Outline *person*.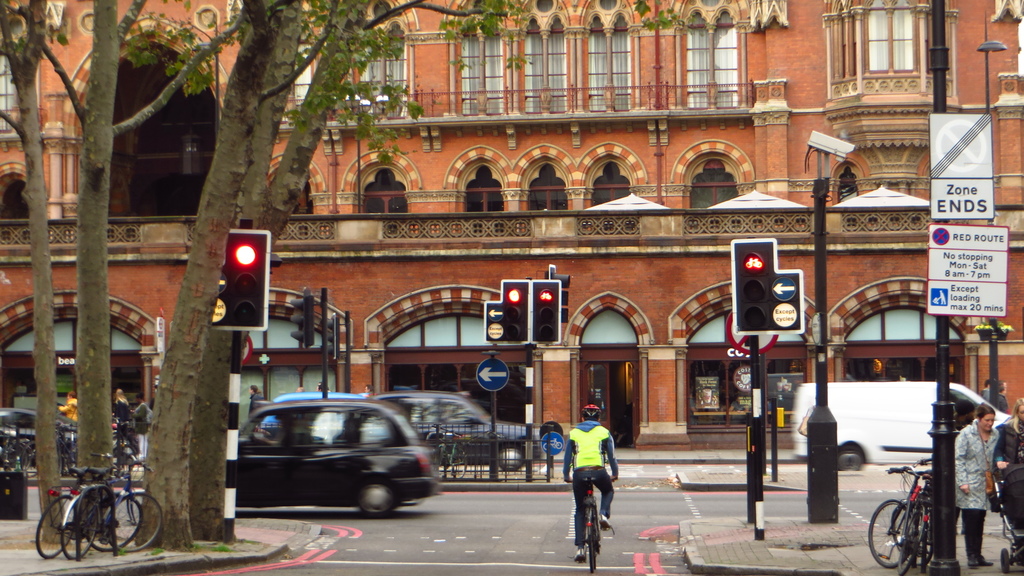
Outline: left=951, top=399, right=996, bottom=569.
